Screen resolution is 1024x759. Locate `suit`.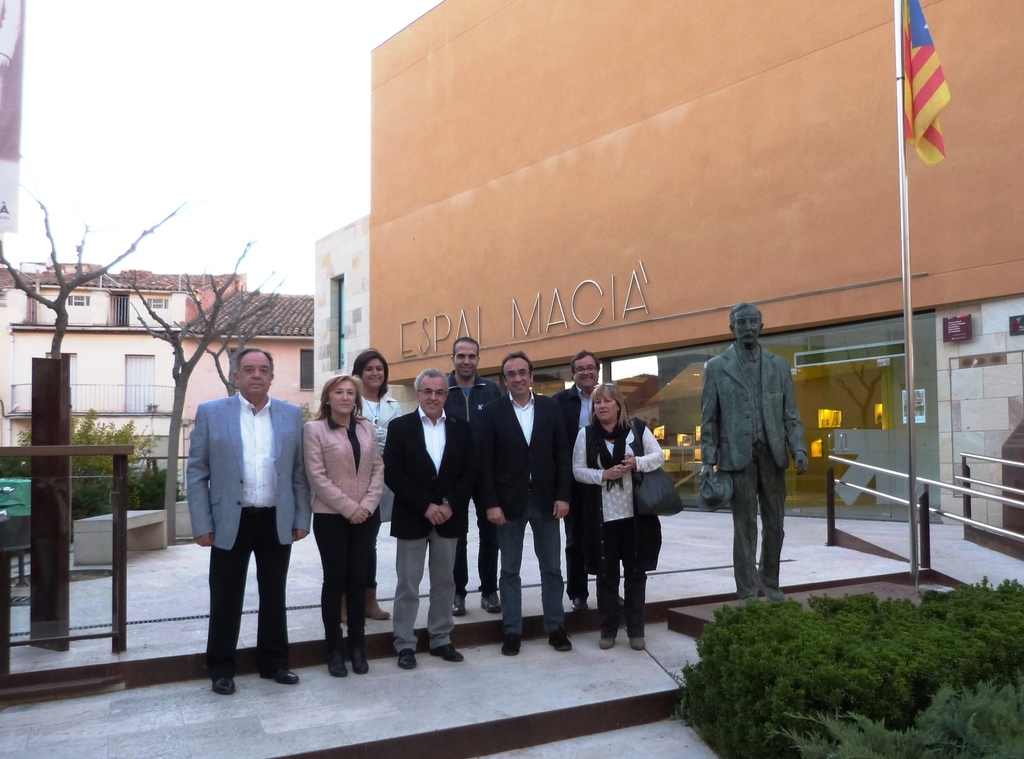
bbox=[561, 385, 597, 605].
